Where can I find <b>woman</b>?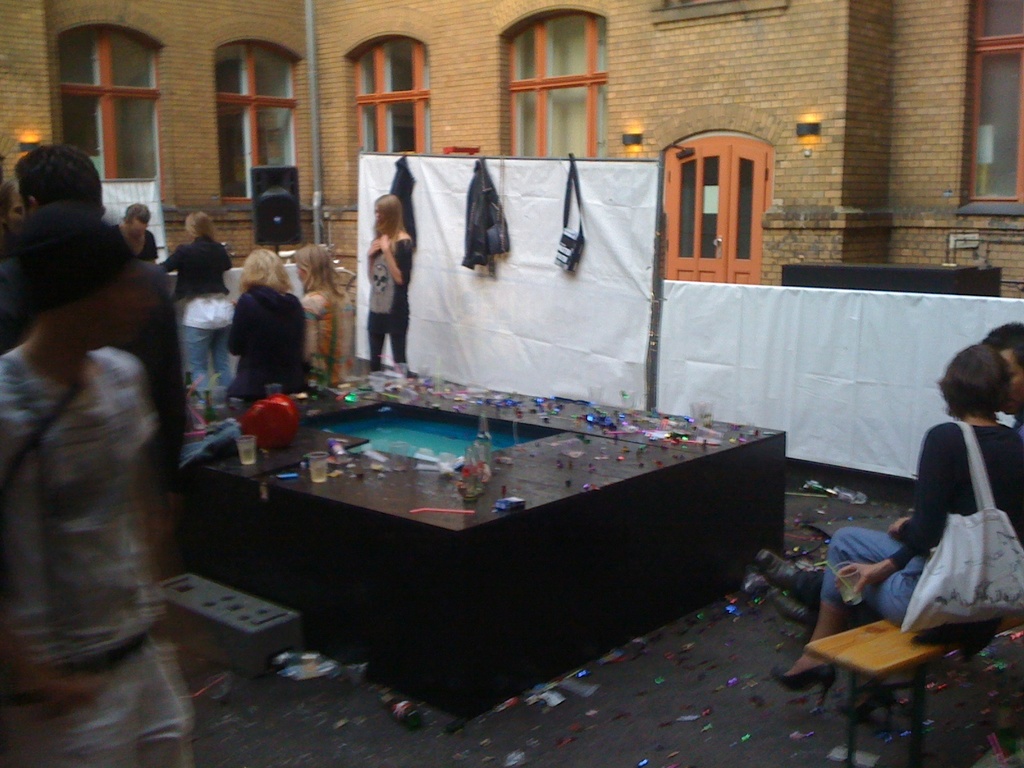
You can find it at x1=0, y1=201, x2=191, y2=767.
